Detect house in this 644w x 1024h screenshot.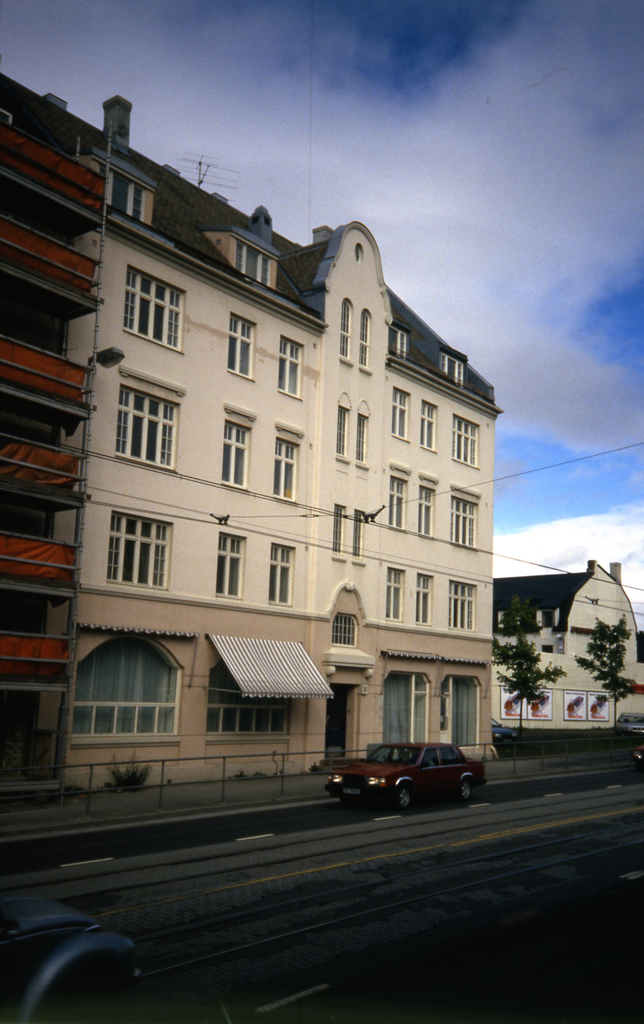
Detection: left=64, top=89, right=503, bottom=797.
